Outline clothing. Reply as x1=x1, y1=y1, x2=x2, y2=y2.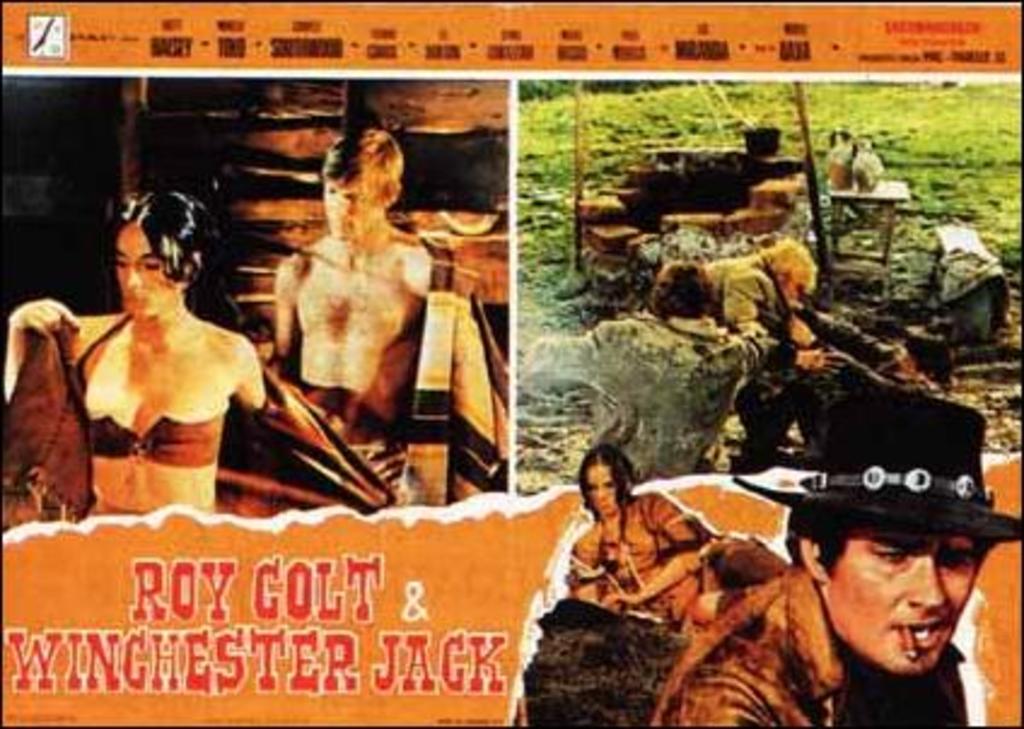
x1=654, y1=562, x2=968, y2=727.
